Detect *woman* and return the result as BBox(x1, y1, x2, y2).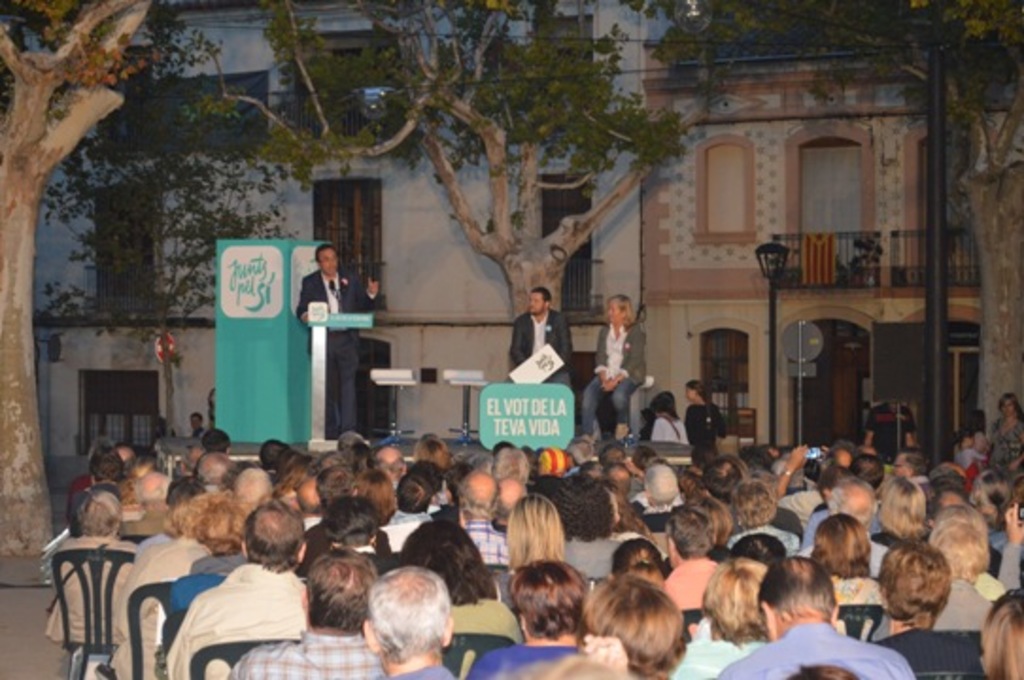
BBox(493, 501, 563, 604).
